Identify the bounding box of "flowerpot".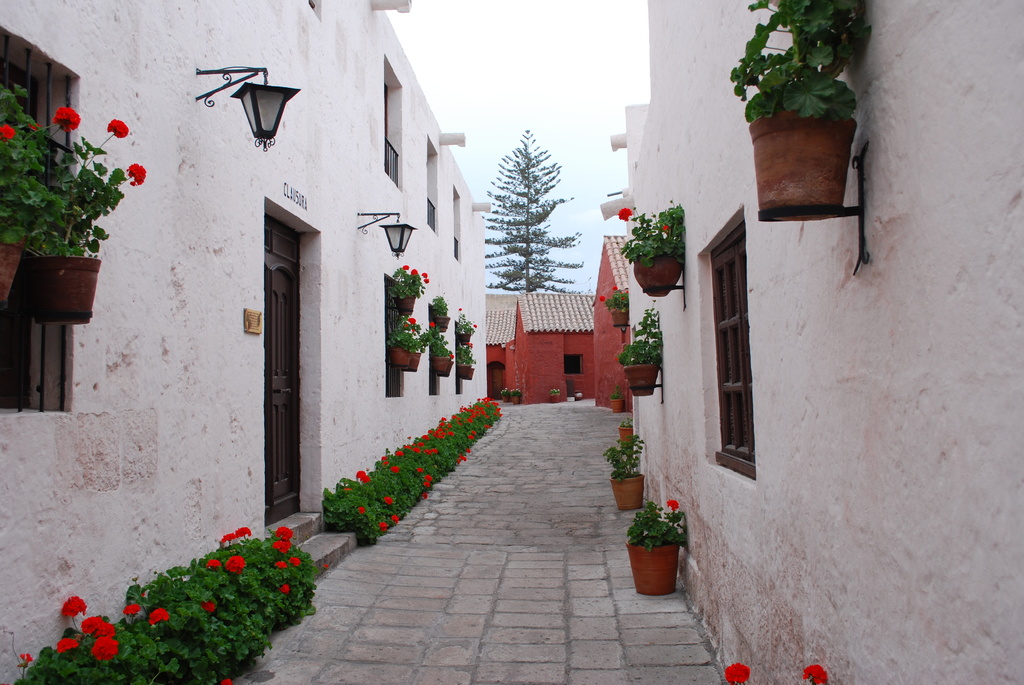
<box>435,350,454,377</box>.
